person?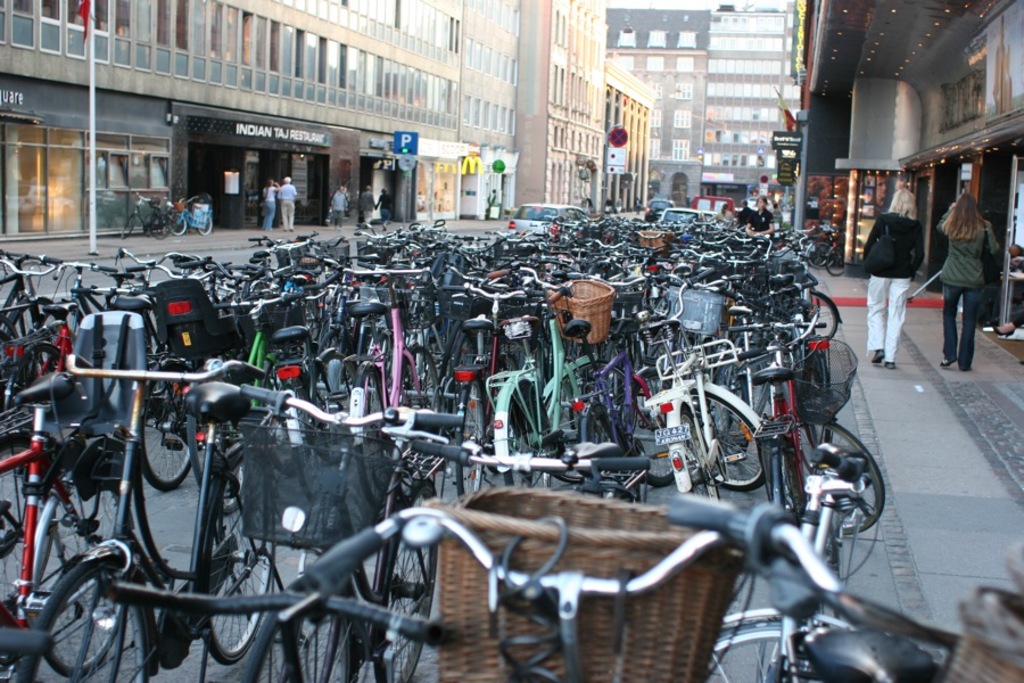
[left=357, top=183, right=374, bottom=227]
